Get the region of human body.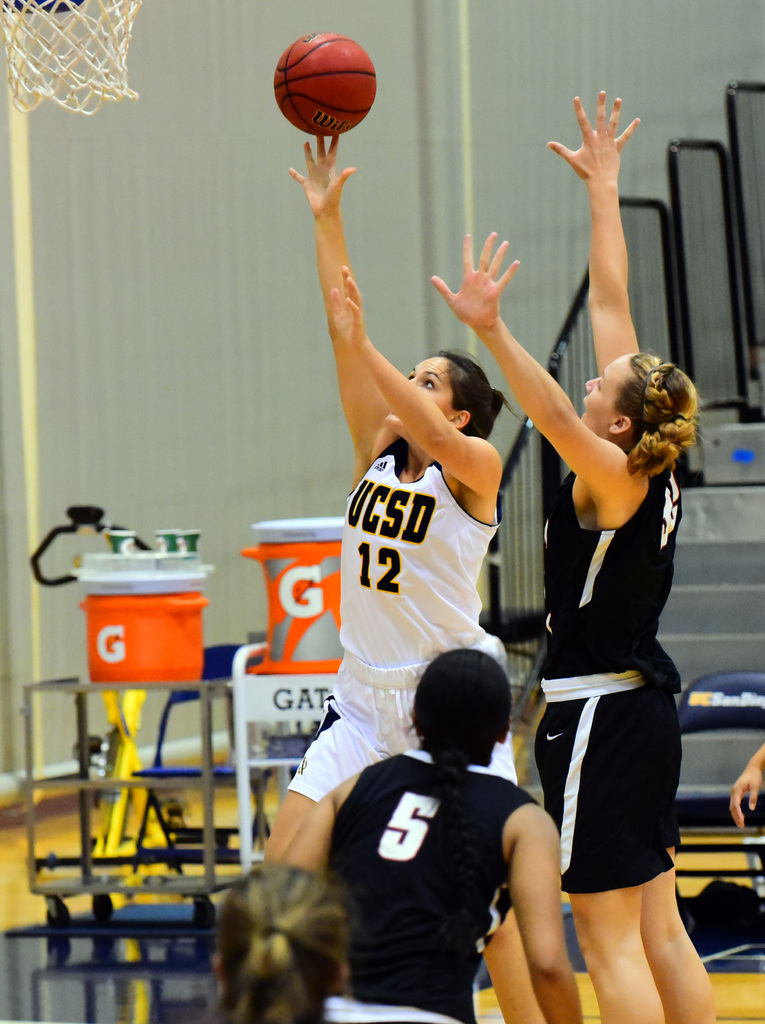
{"left": 311, "top": 636, "right": 586, "bottom": 1023}.
